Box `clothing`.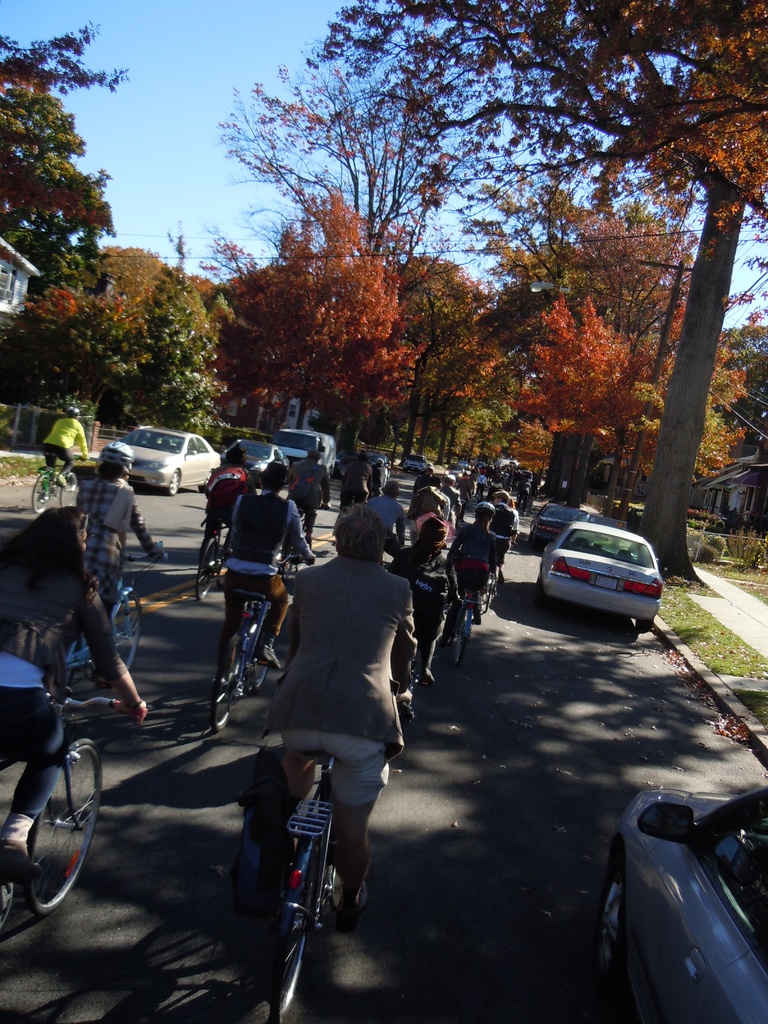
<region>0, 533, 141, 827</region>.
